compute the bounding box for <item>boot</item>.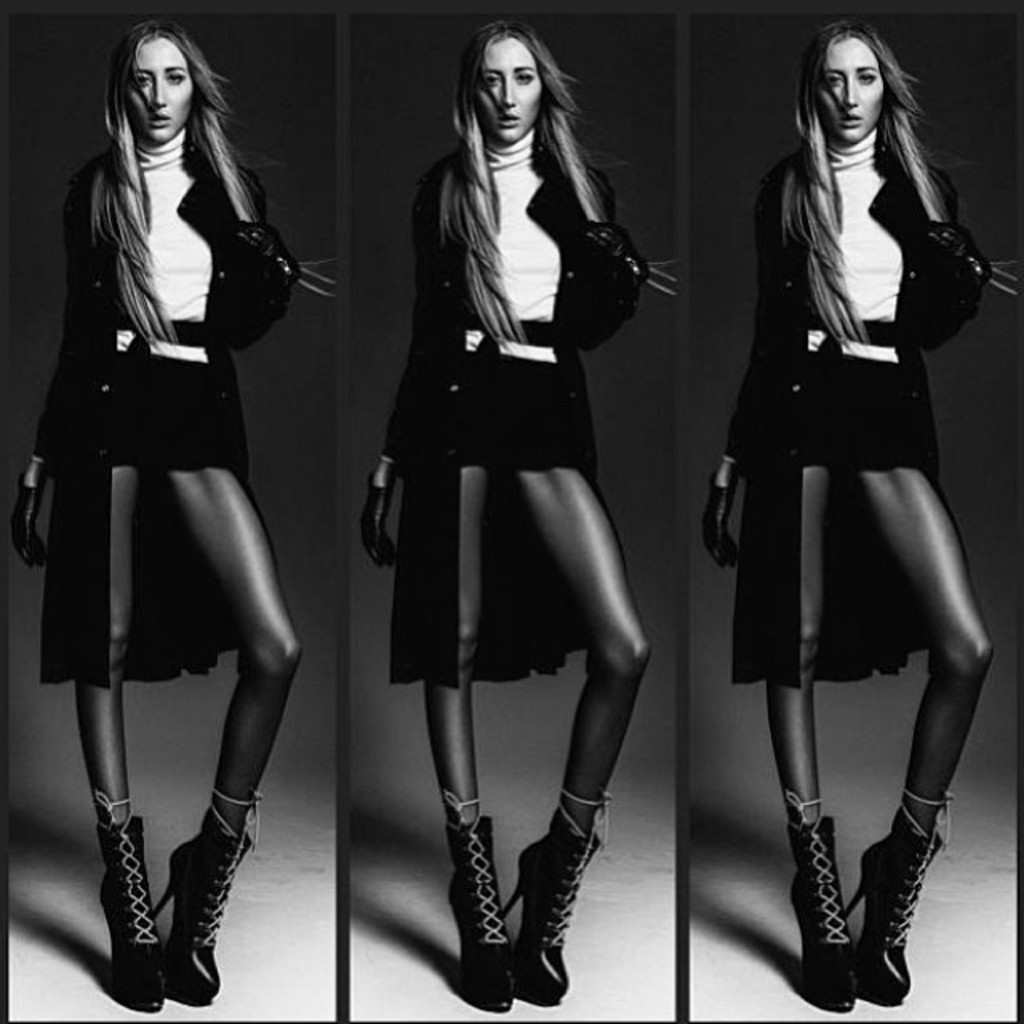
select_region(846, 784, 971, 1003).
